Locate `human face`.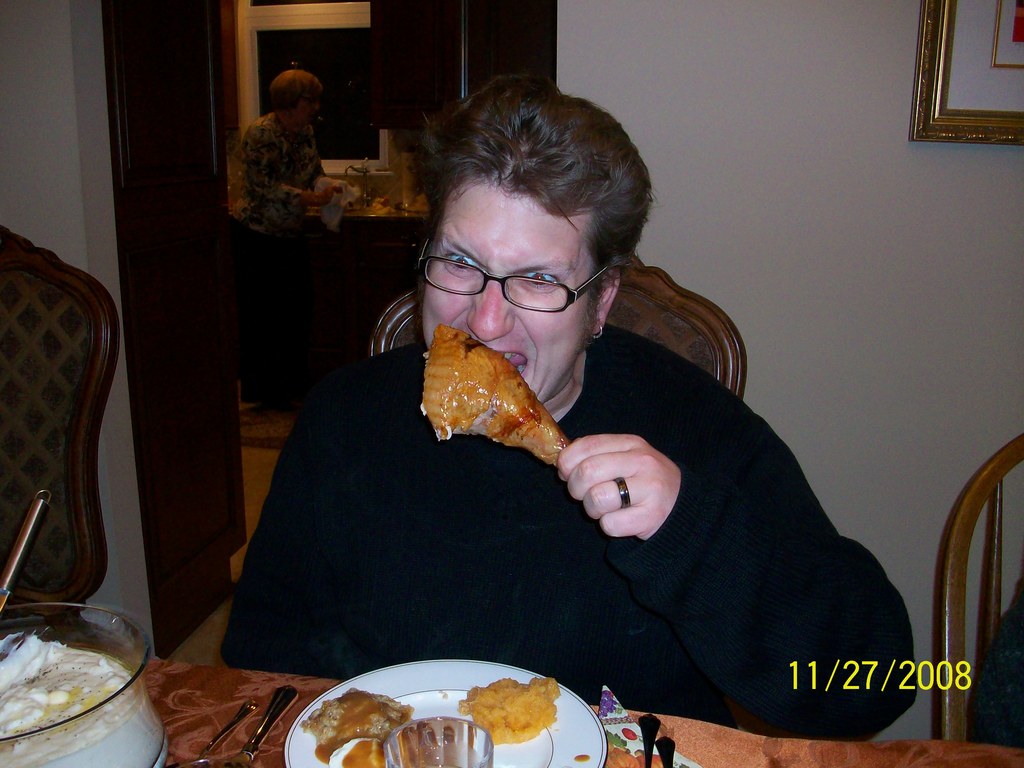
Bounding box: x1=414 y1=188 x2=604 y2=403.
